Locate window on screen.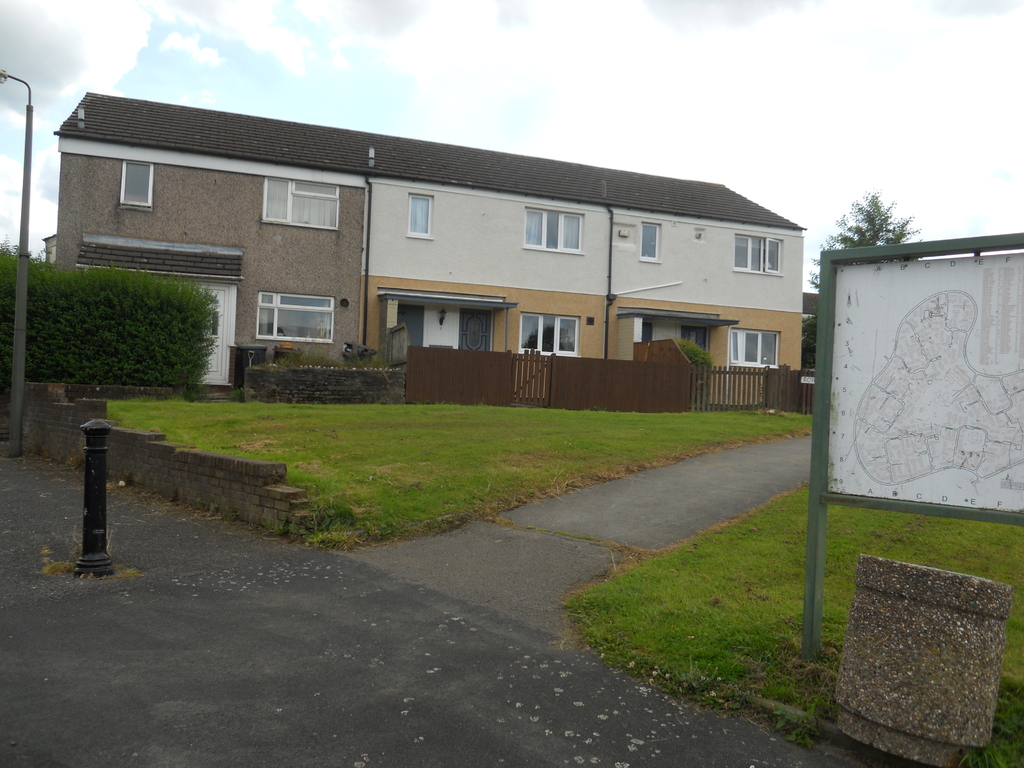
On screen at bbox=(262, 164, 340, 227).
